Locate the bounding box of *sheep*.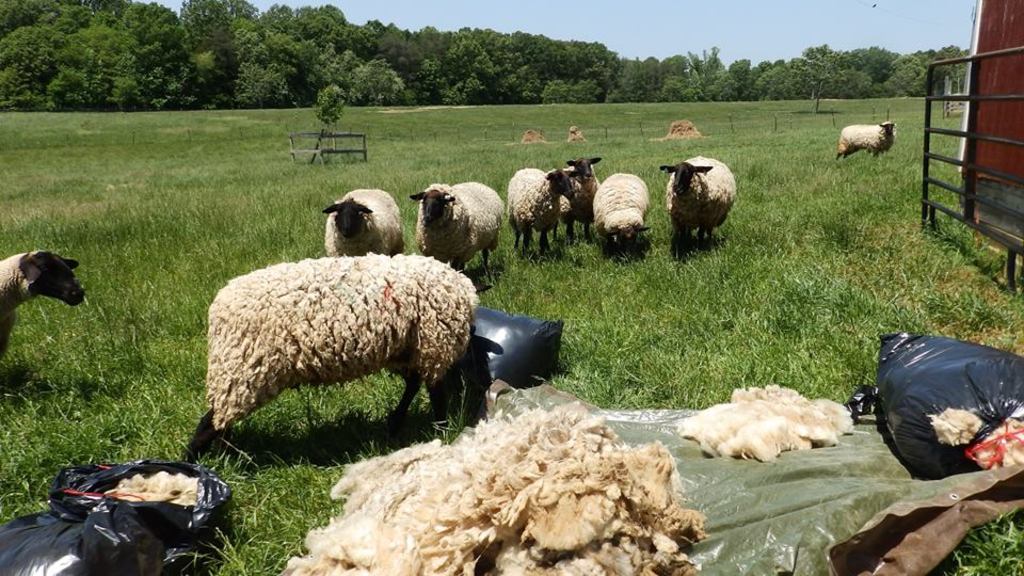
Bounding box: l=187, t=242, r=484, b=444.
